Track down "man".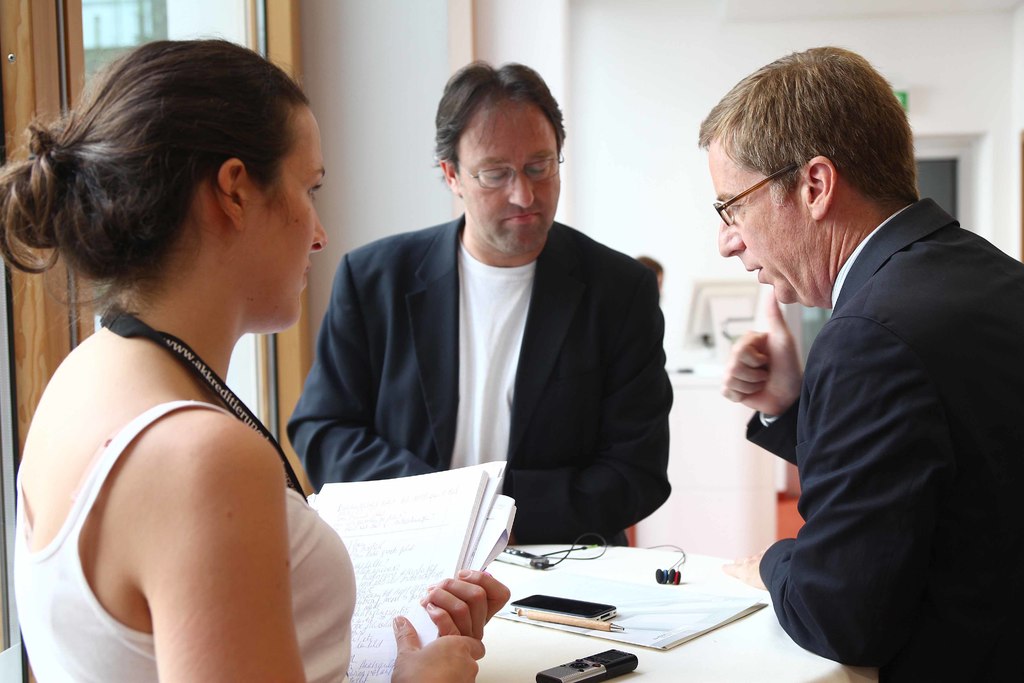
Tracked to 714, 51, 1021, 679.
